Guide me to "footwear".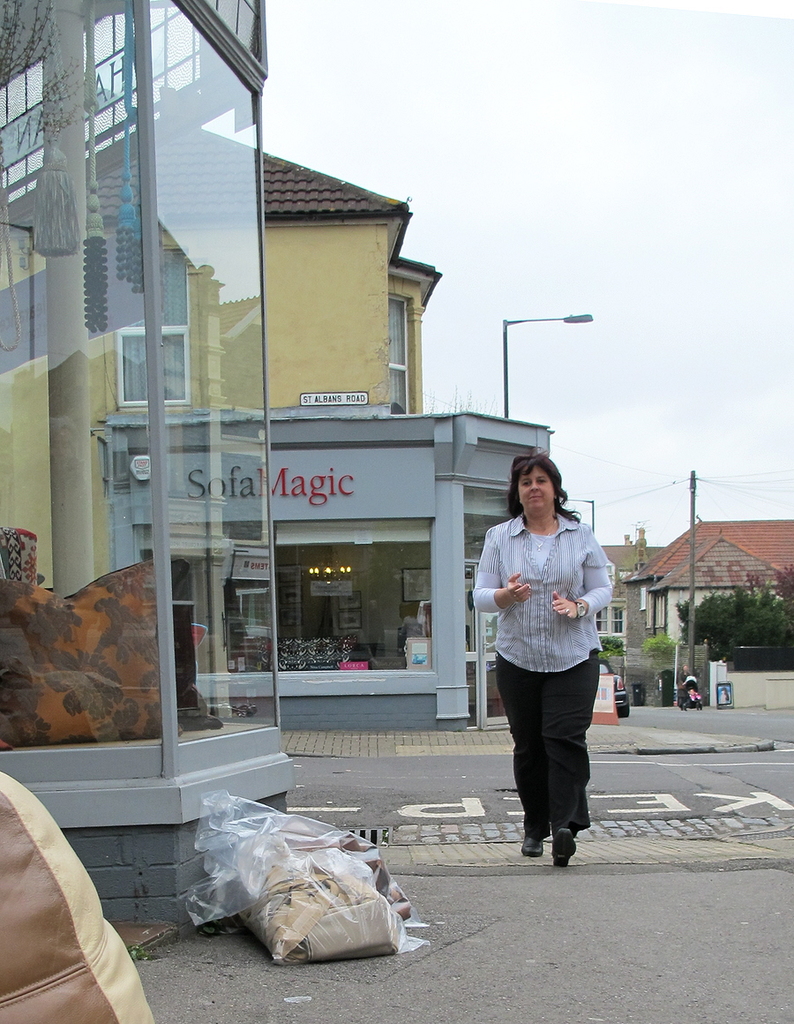
Guidance: [518, 835, 544, 862].
